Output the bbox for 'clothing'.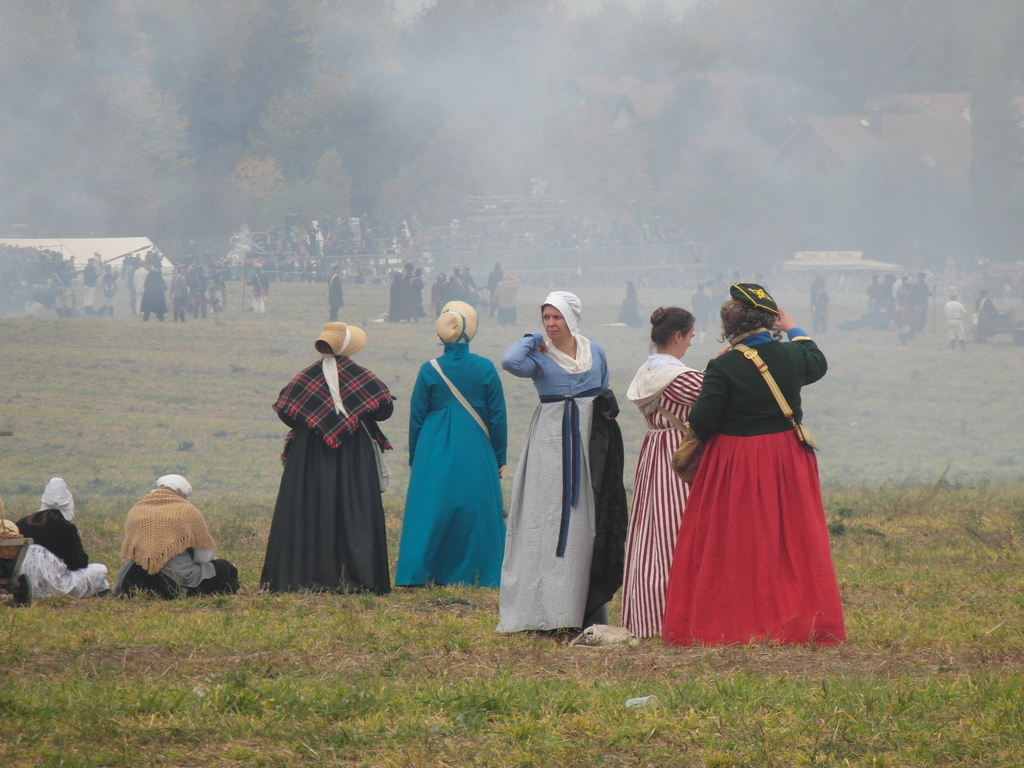
l=143, t=271, r=164, b=316.
